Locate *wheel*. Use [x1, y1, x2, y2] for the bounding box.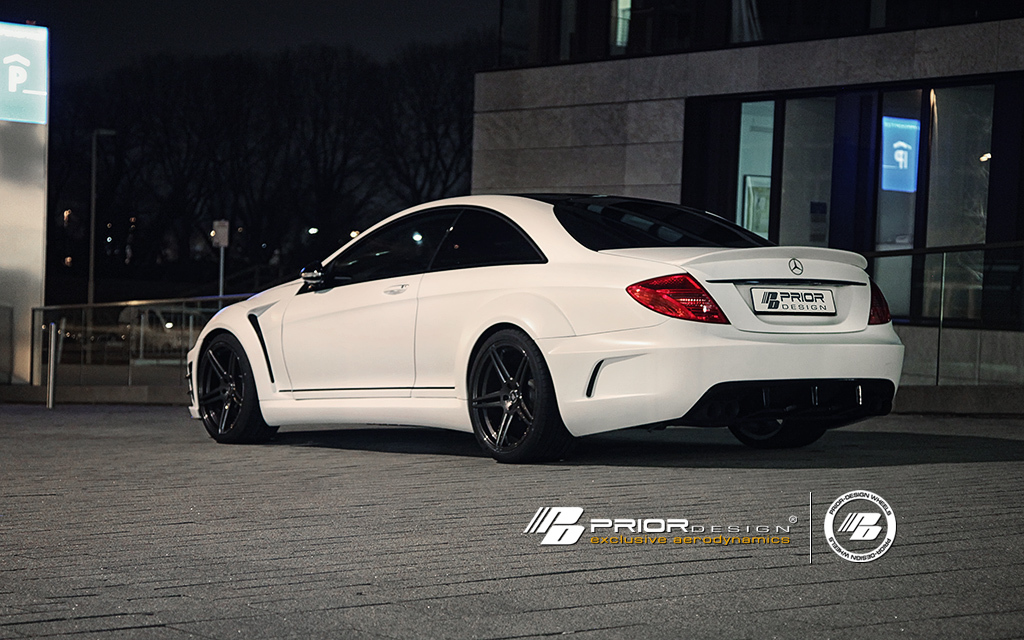
[728, 419, 827, 442].
